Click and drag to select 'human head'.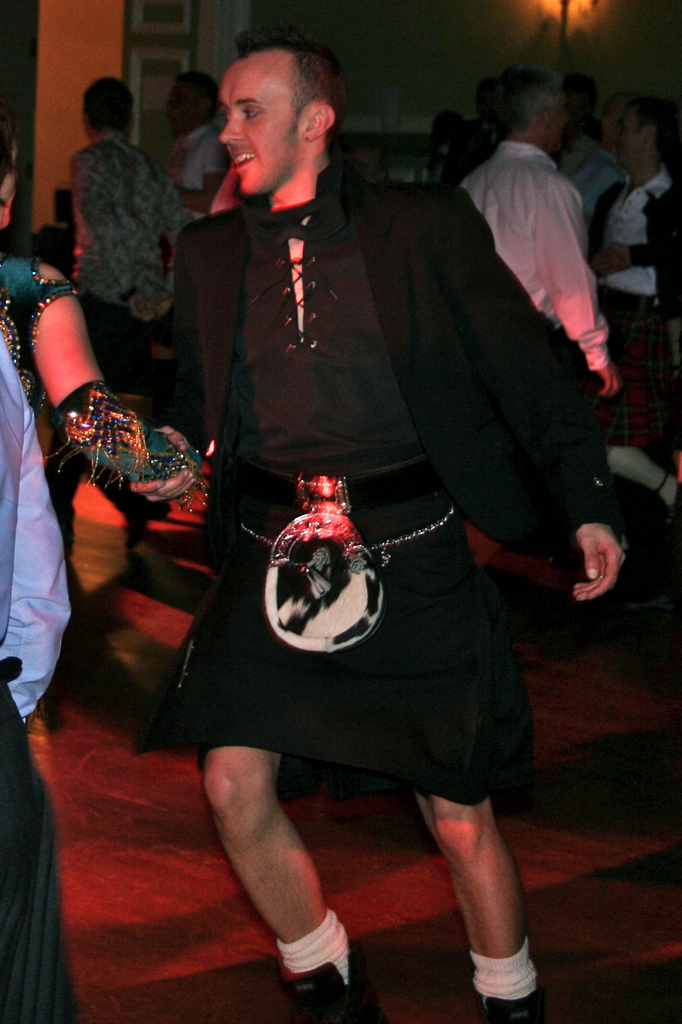
Selection: (0,106,17,230).
